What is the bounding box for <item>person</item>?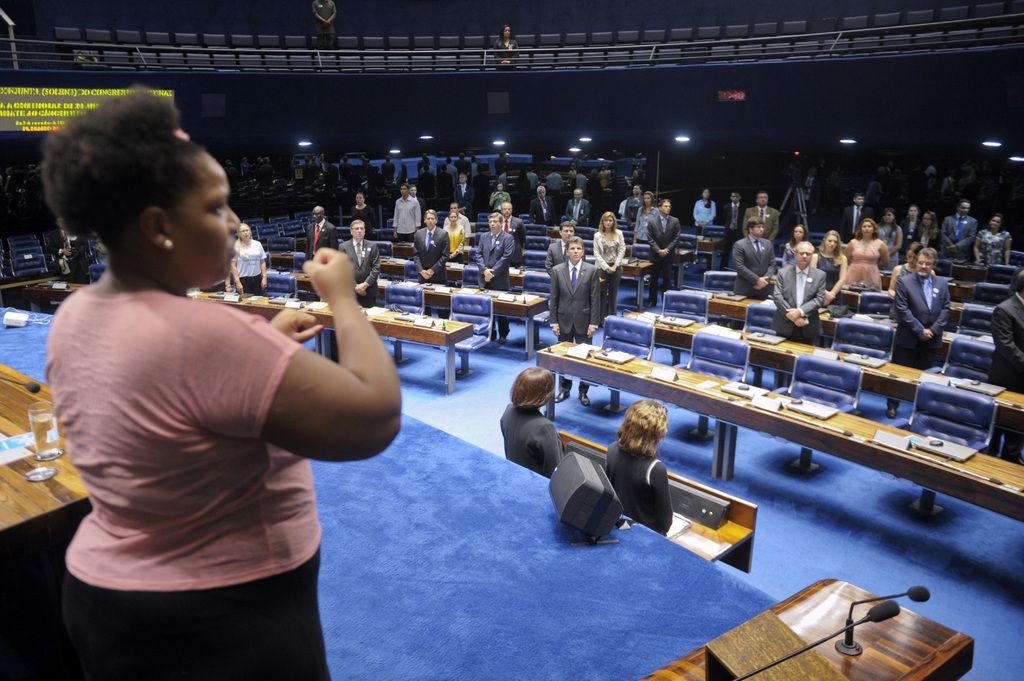
pyautogui.locateOnScreen(544, 220, 574, 271).
